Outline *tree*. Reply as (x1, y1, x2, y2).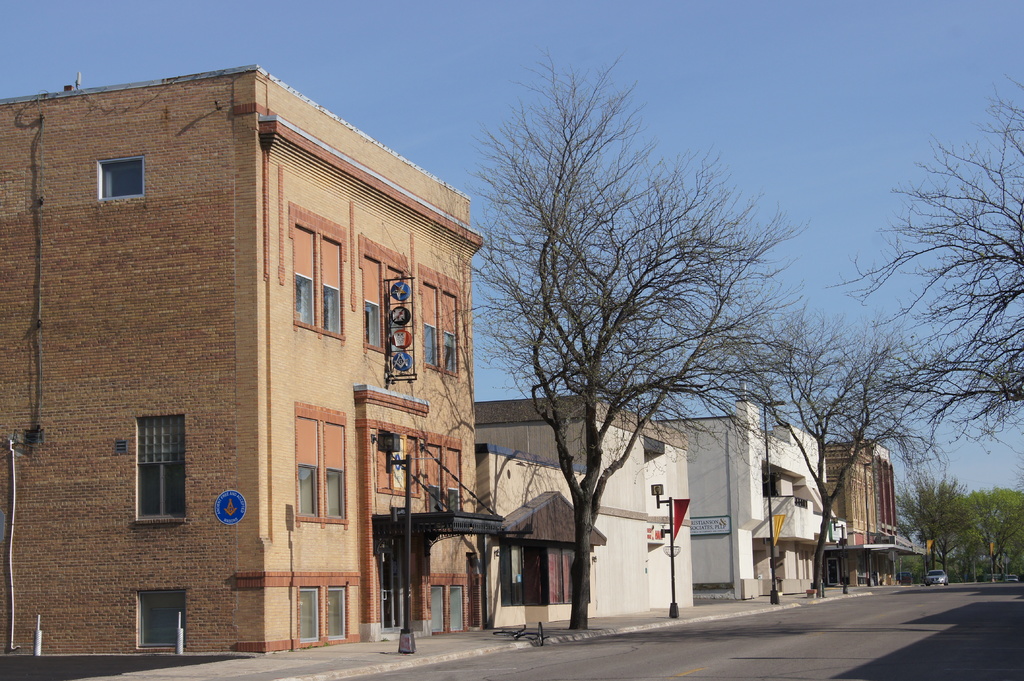
(832, 94, 1023, 469).
